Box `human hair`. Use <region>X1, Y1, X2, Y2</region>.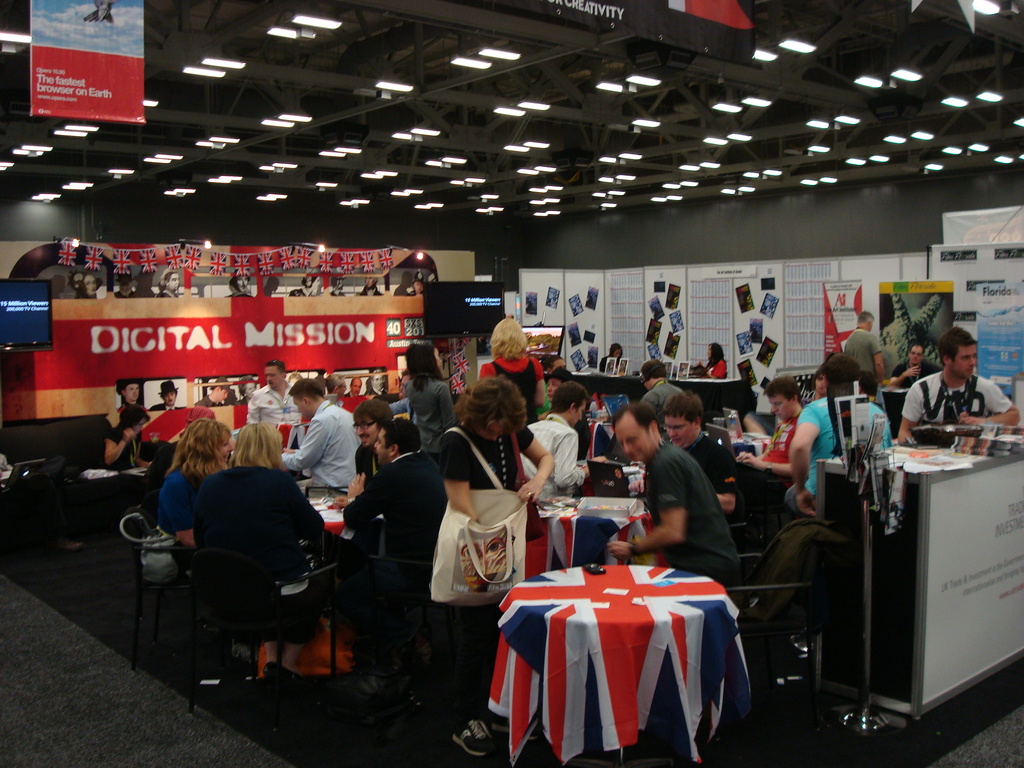
<region>167, 417, 237, 490</region>.
